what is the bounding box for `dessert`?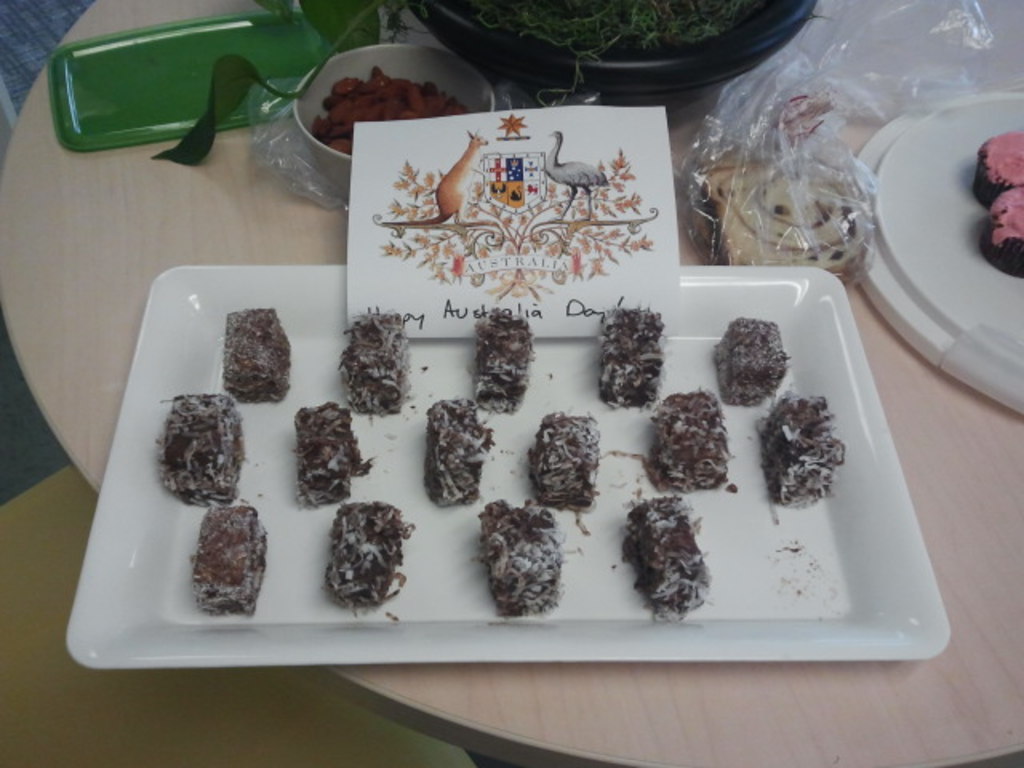
locate(693, 157, 870, 274).
